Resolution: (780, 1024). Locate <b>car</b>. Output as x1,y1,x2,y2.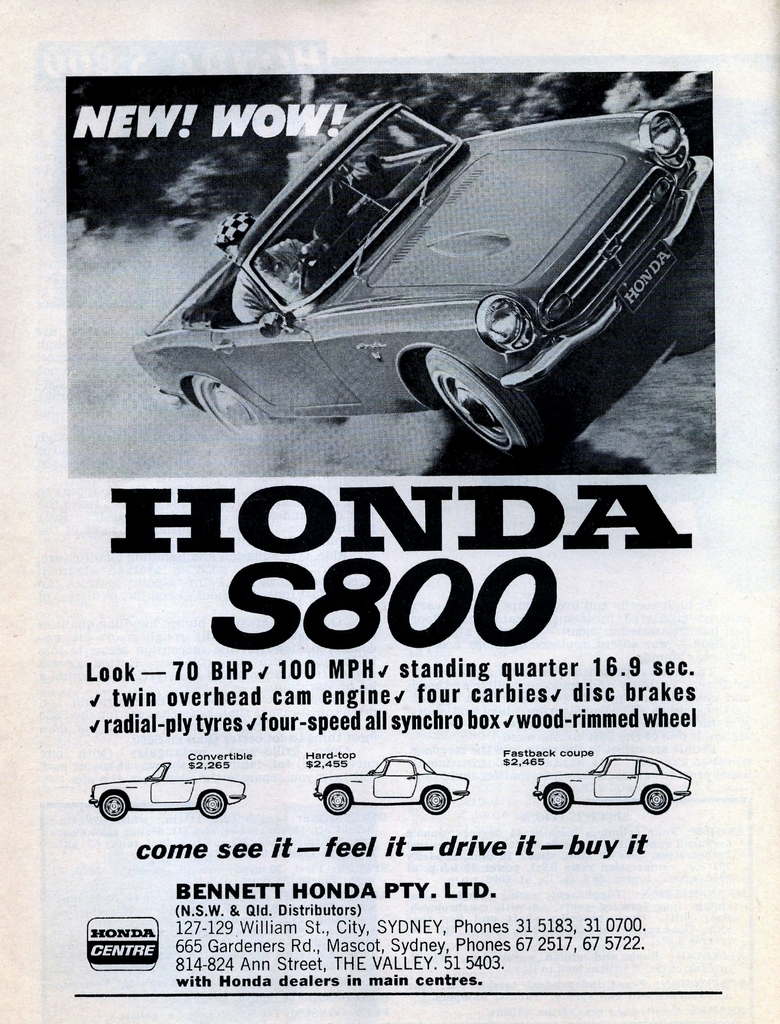
88,762,246,819.
